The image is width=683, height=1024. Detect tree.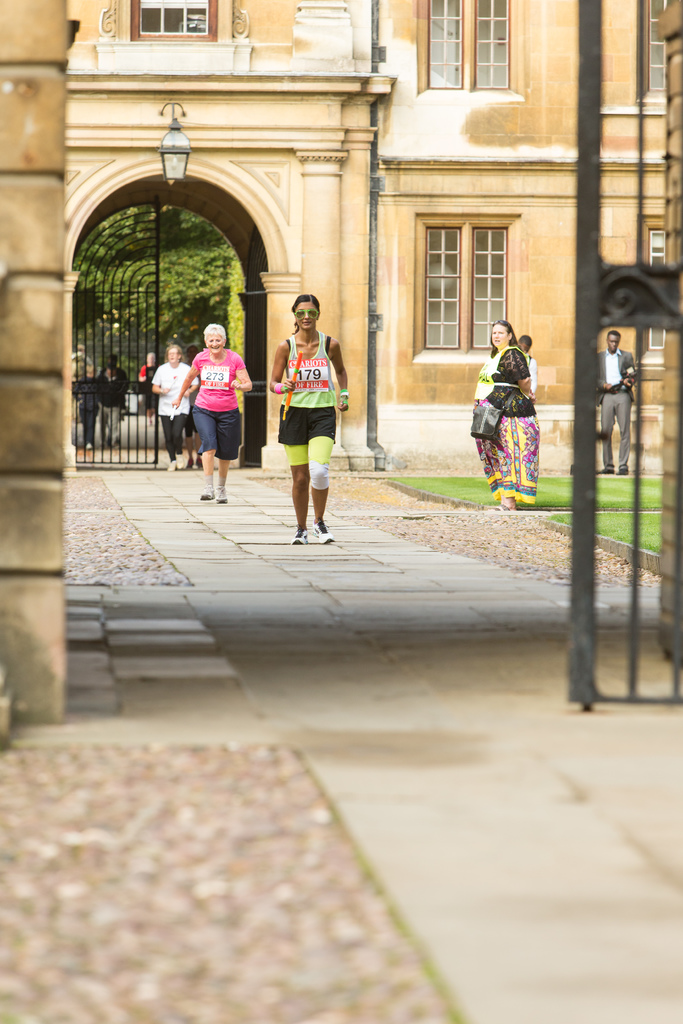
Detection: pyautogui.locateOnScreen(65, 200, 244, 407).
